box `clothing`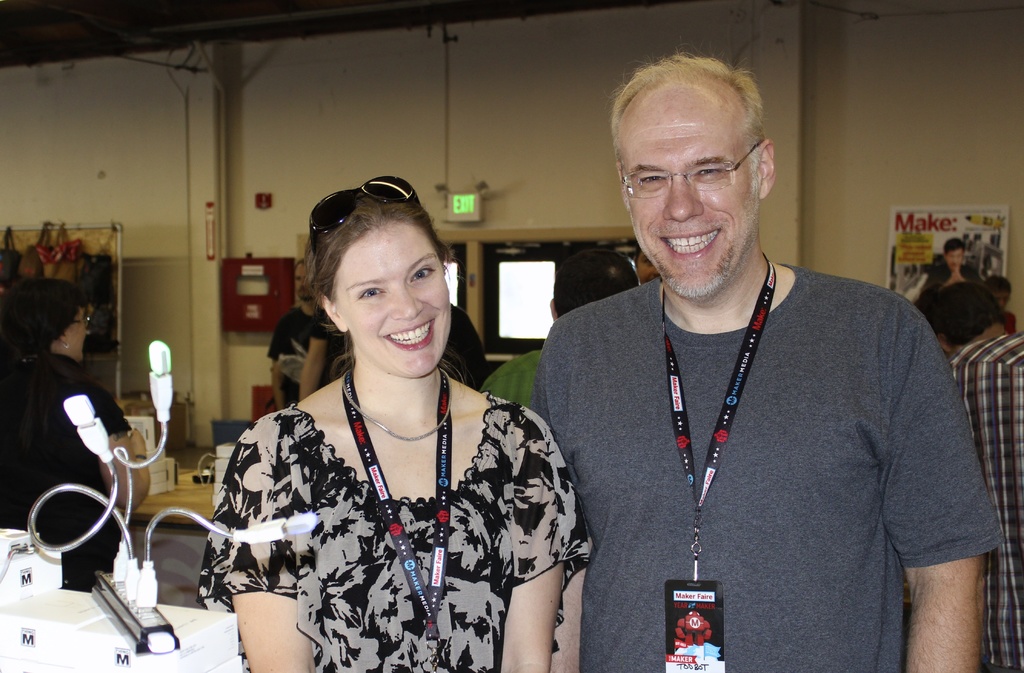
region(261, 304, 325, 407)
